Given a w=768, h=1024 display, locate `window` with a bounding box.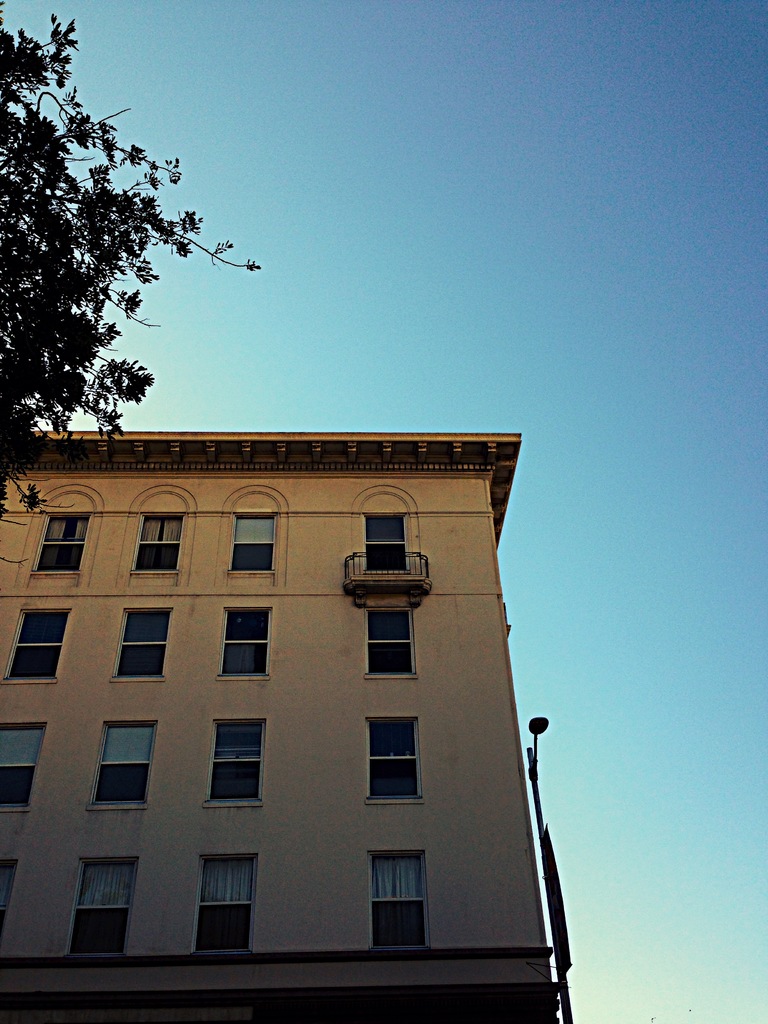
Located: <bbox>100, 725, 148, 806</bbox>.
